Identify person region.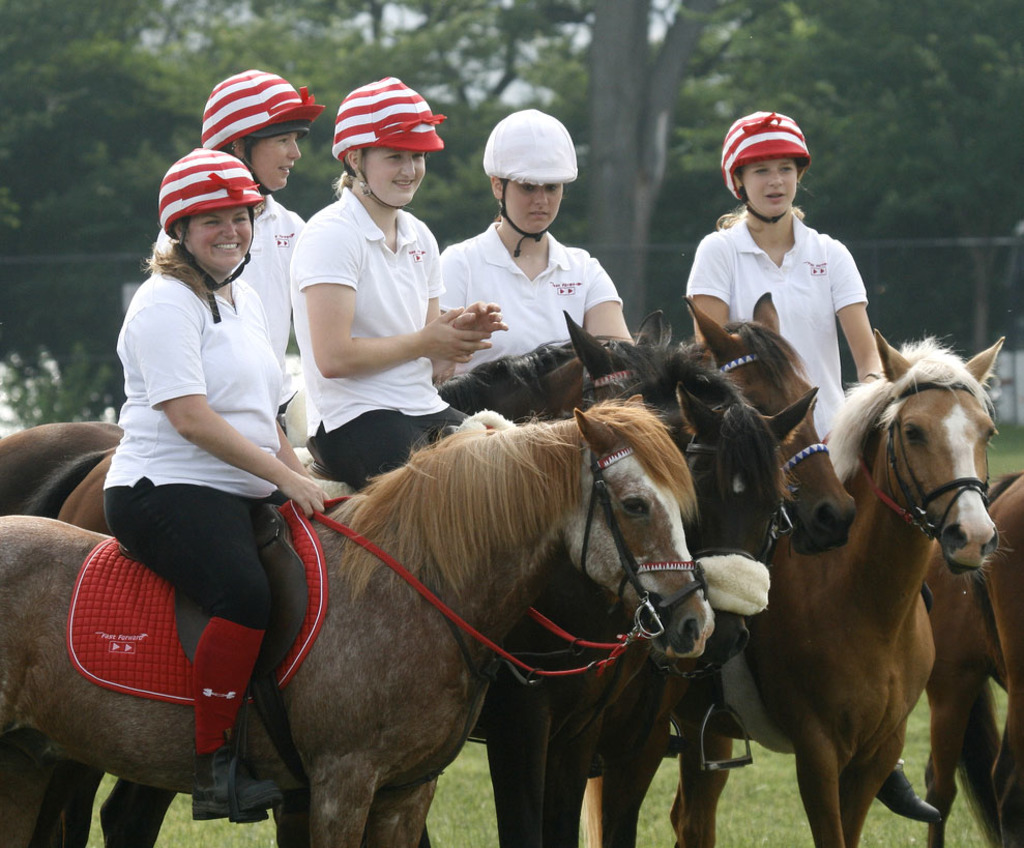
Region: 295 80 504 492.
